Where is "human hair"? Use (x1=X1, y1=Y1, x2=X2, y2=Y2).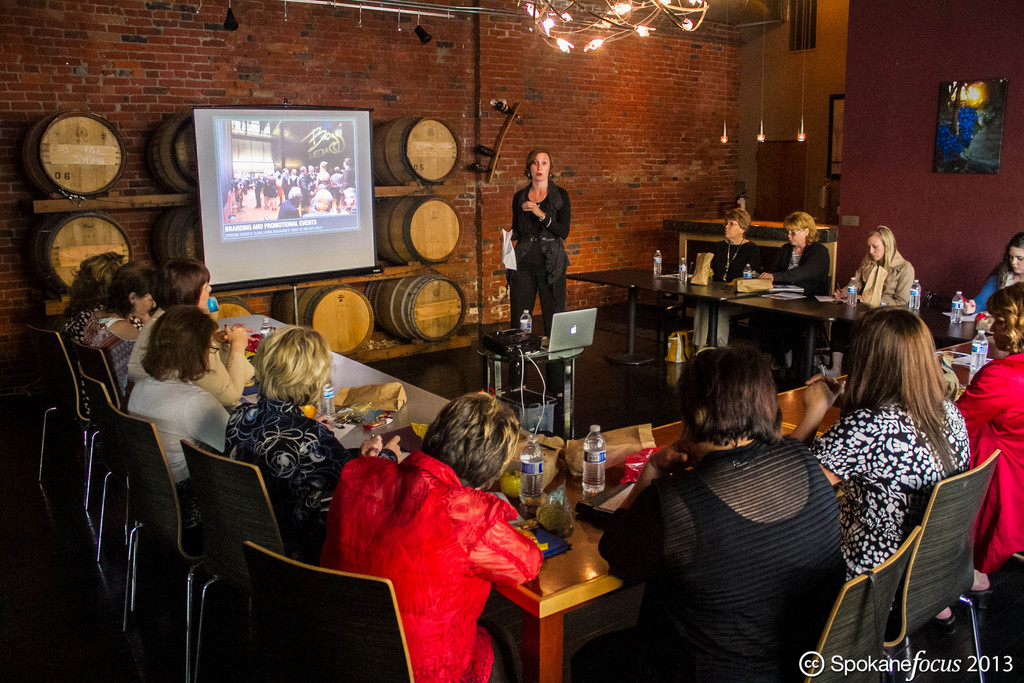
(x1=321, y1=161, x2=327, y2=169).
